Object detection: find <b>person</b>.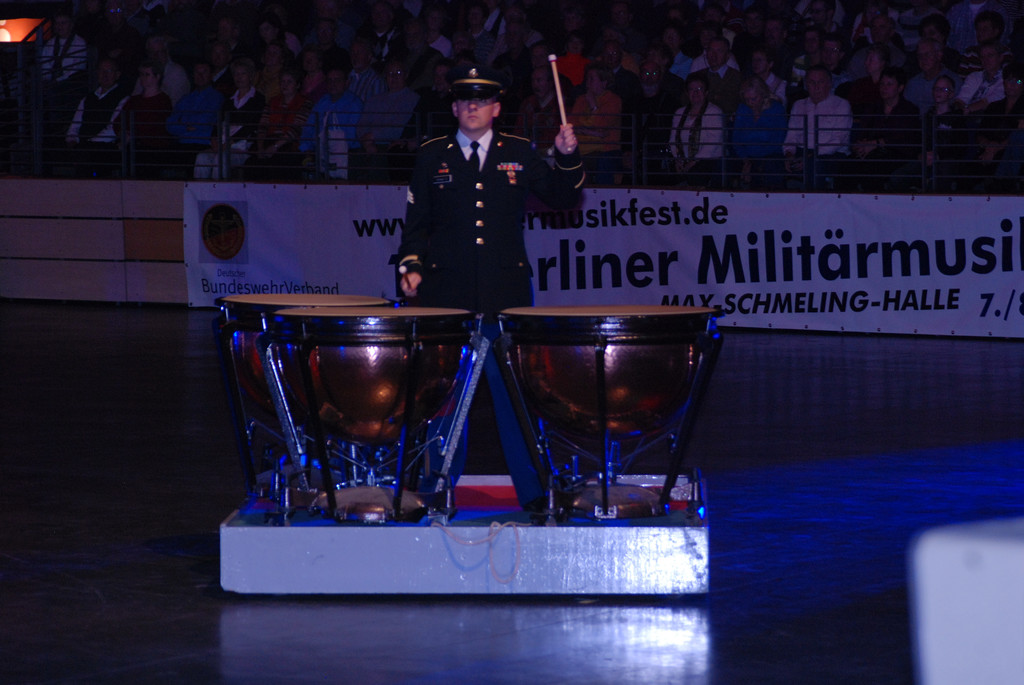
<bbox>397, 63, 586, 523</bbox>.
